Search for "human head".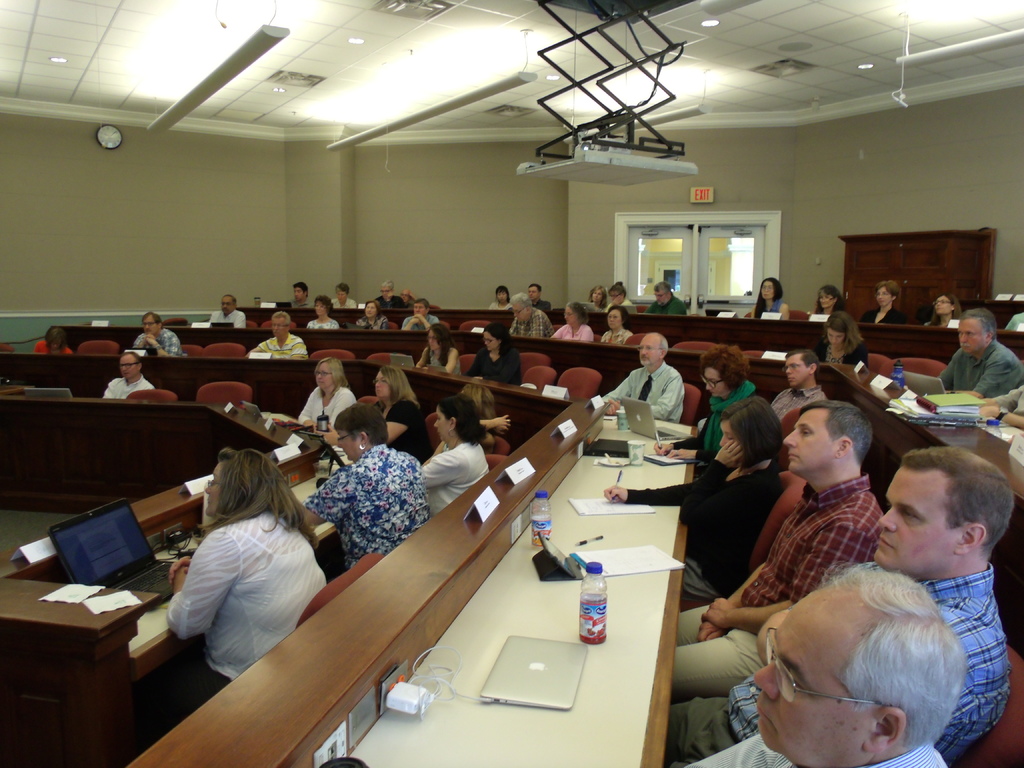
Found at <region>610, 304, 625, 326</region>.
